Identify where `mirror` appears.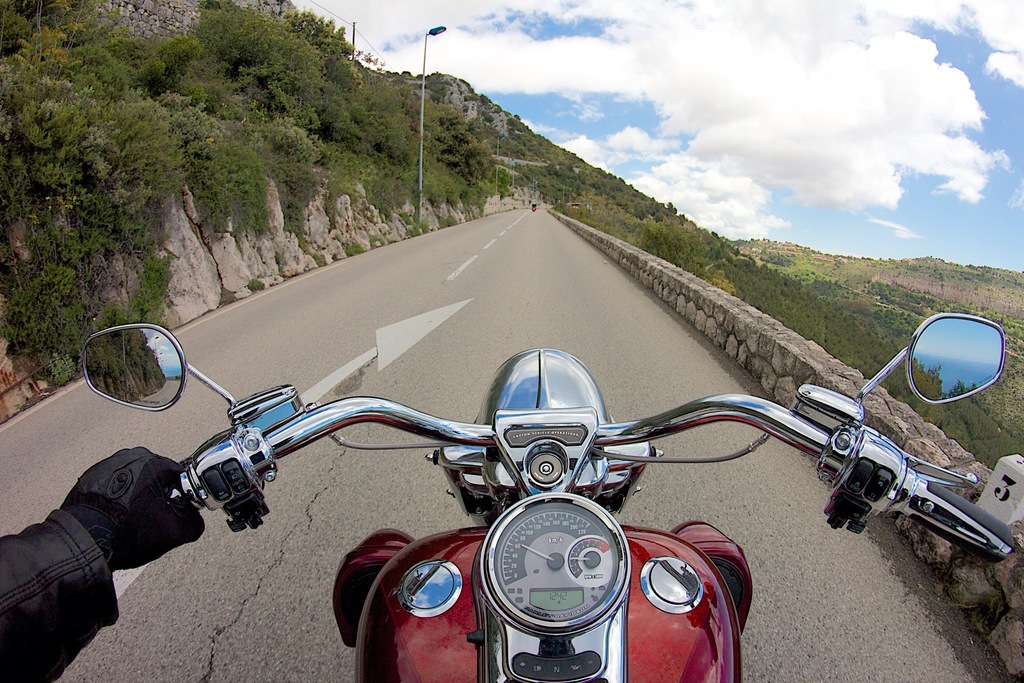
Appears at detection(88, 330, 182, 409).
